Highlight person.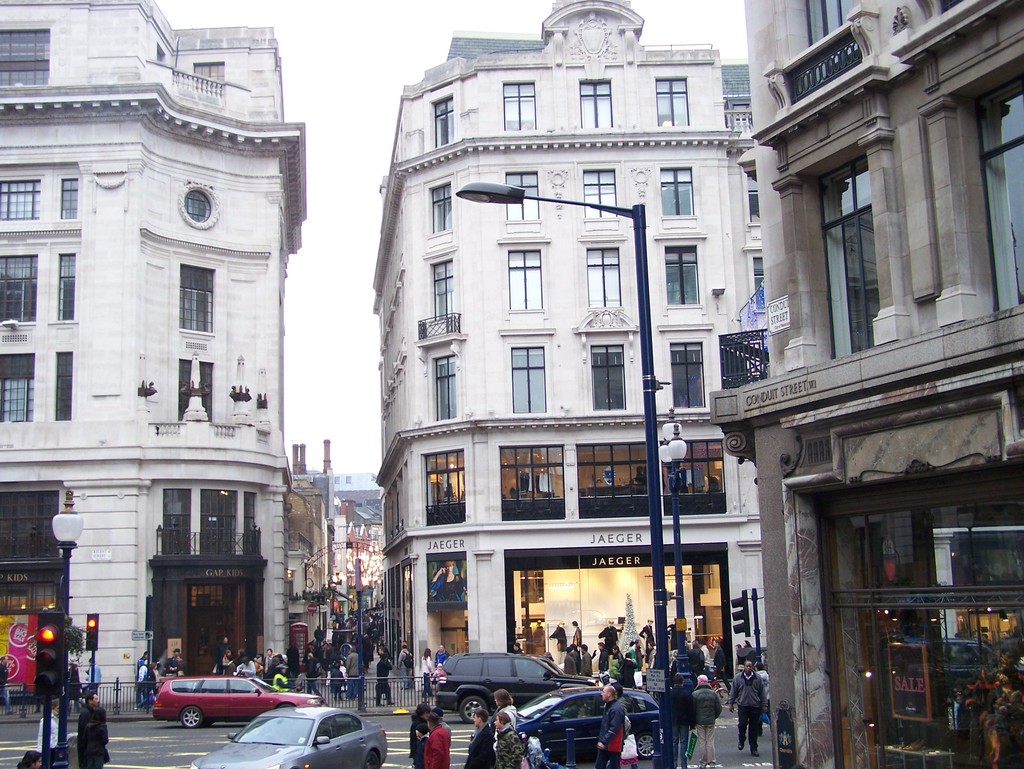
Highlighted region: <region>700, 638, 713, 669</region>.
